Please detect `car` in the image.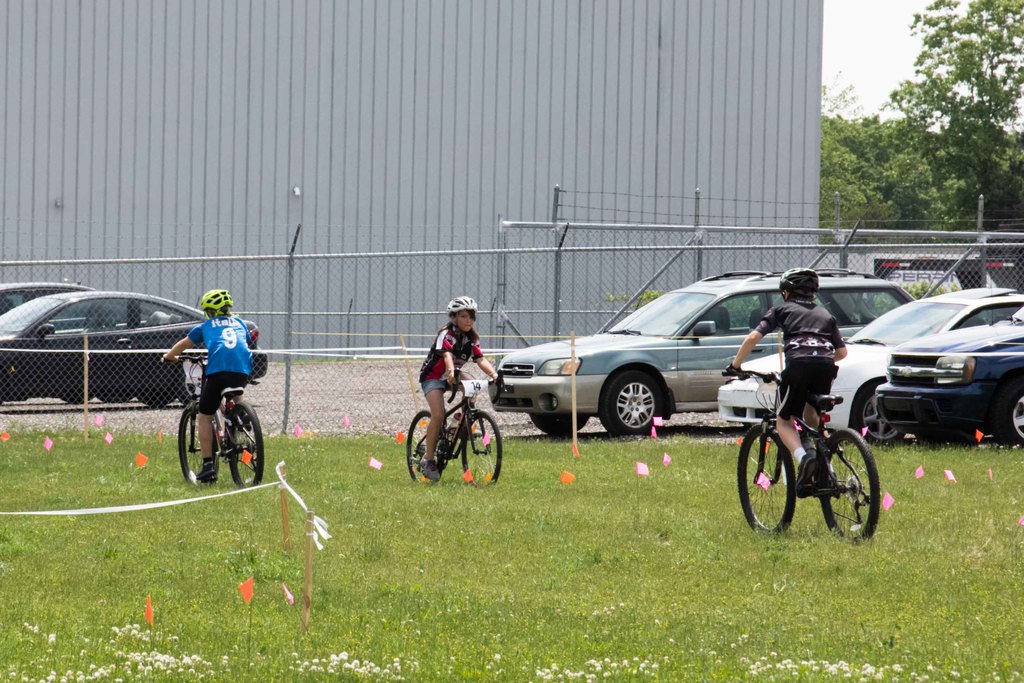
721/284/1023/434.
